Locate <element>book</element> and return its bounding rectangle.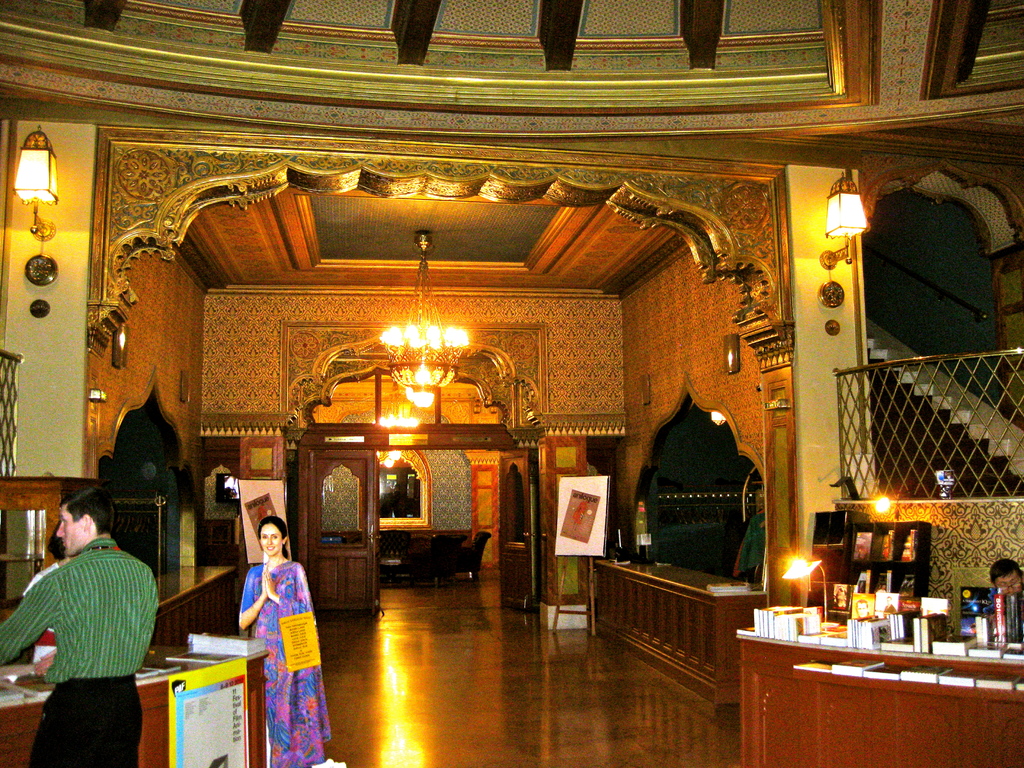
[left=969, top=641, right=1002, bottom=657].
